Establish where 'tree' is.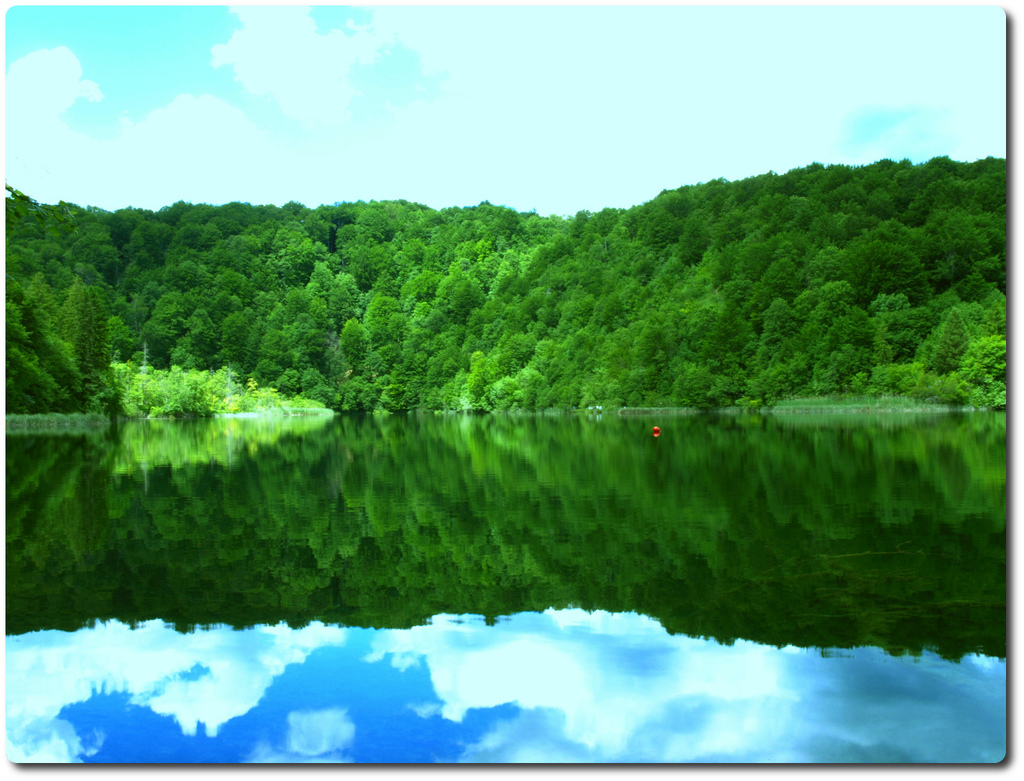
Established at {"left": 56, "top": 278, "right": 118, "bottom": 376}.
